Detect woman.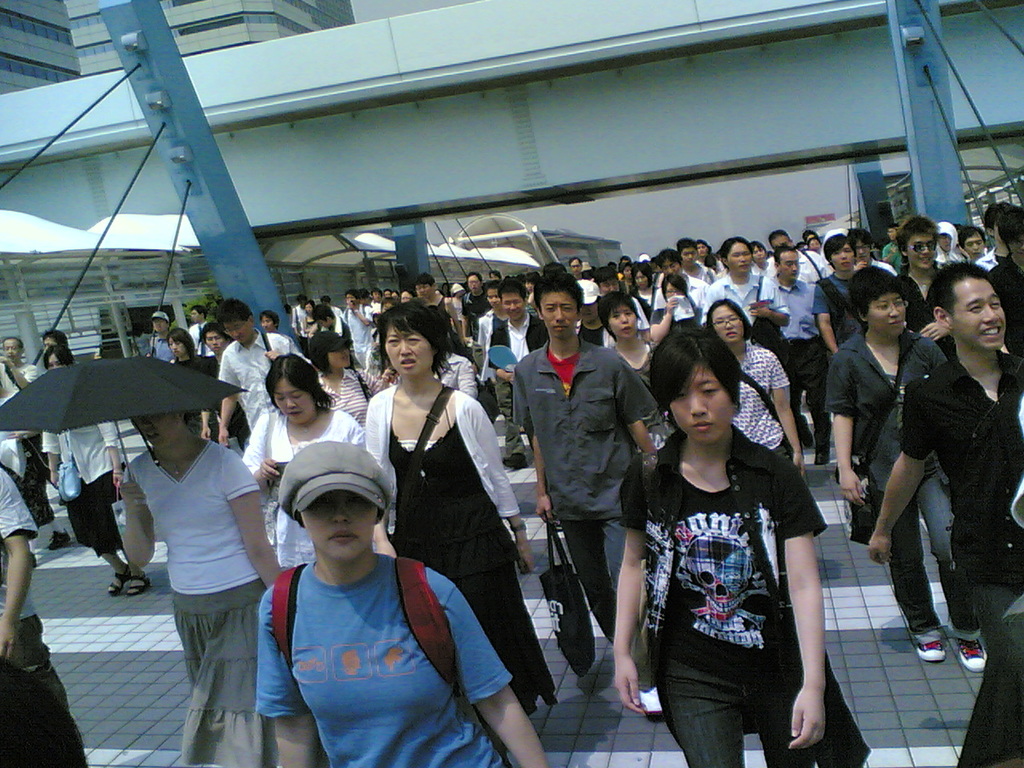
Detected at {"left": 702, "top": 299, "right": 806, "bottom": 469}.
